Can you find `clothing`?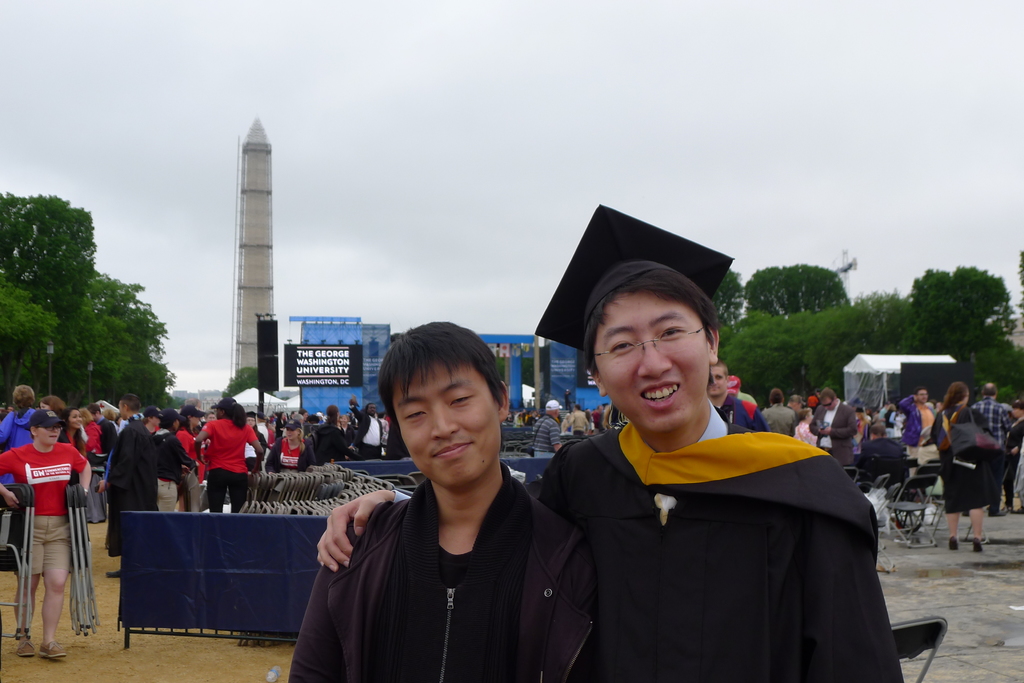
Yes, bounding box: locate(0, 409, 38, 488).
